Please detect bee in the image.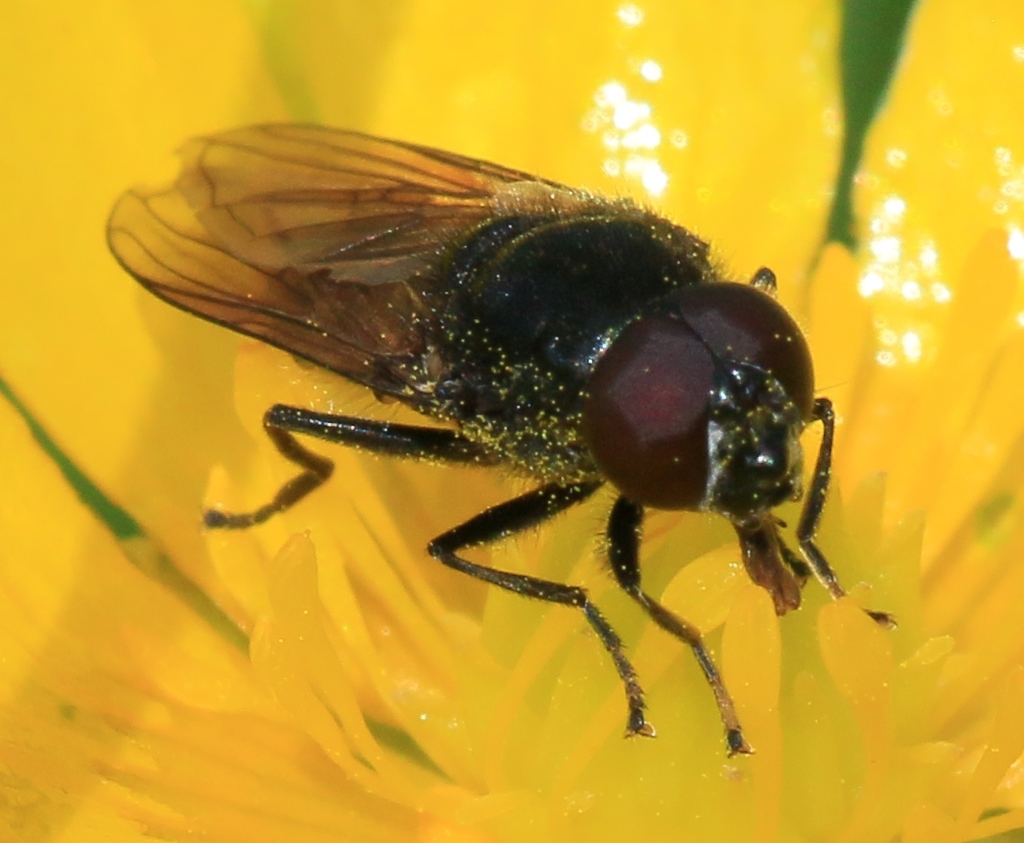
<region>95, 102, 904, 739</region>.
